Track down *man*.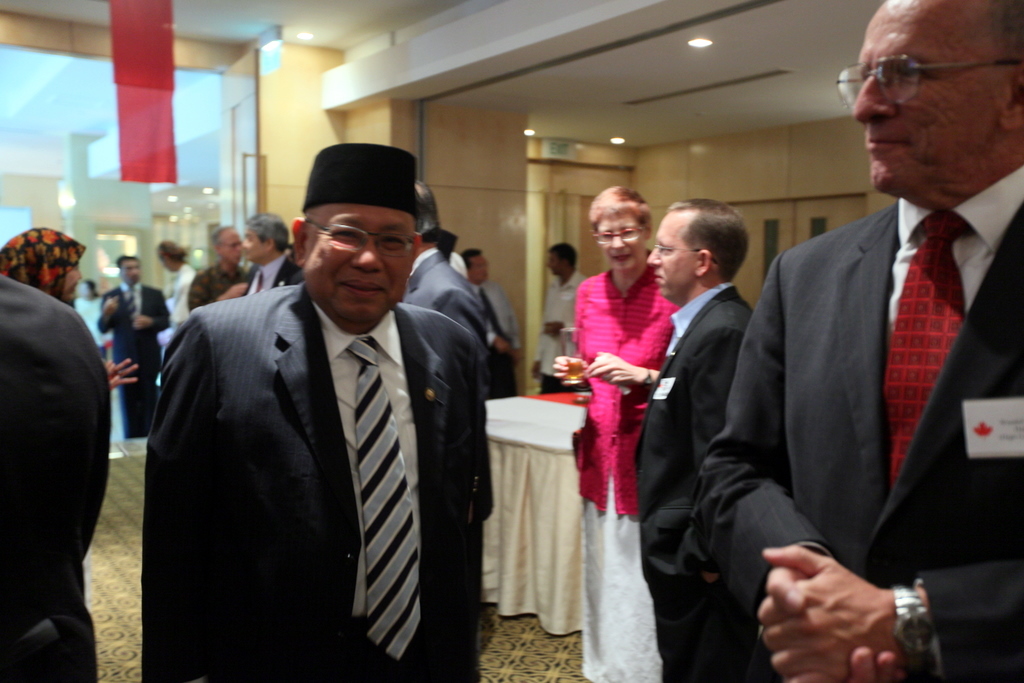
Tracked to <box>154,239,199,368</box>.
